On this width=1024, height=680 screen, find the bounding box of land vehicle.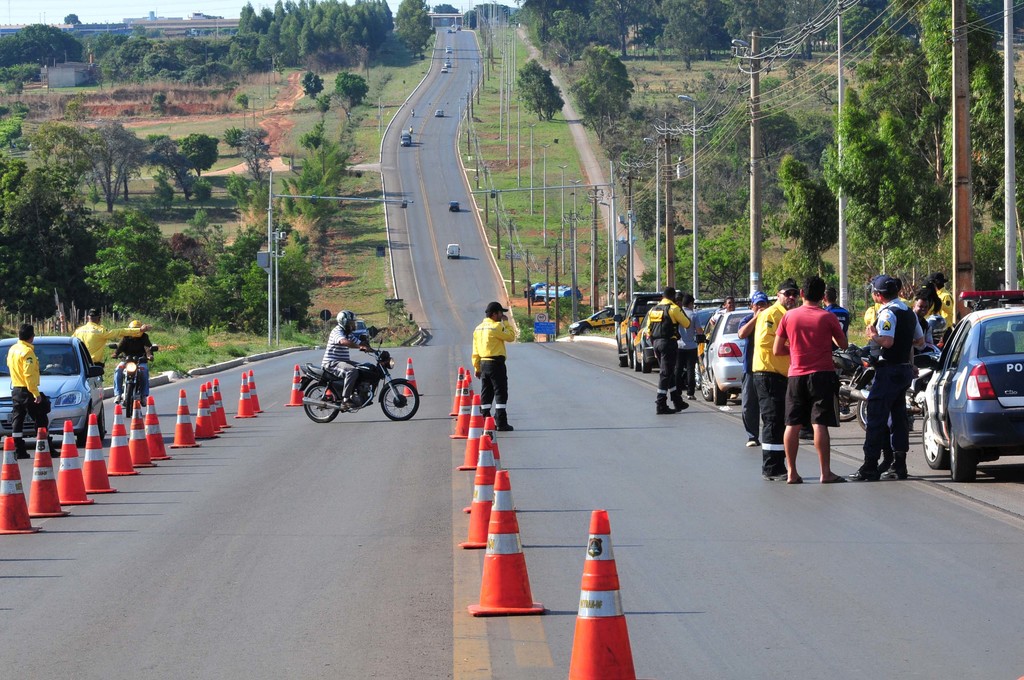
Bounding box: 846, 339, 941, 437.
